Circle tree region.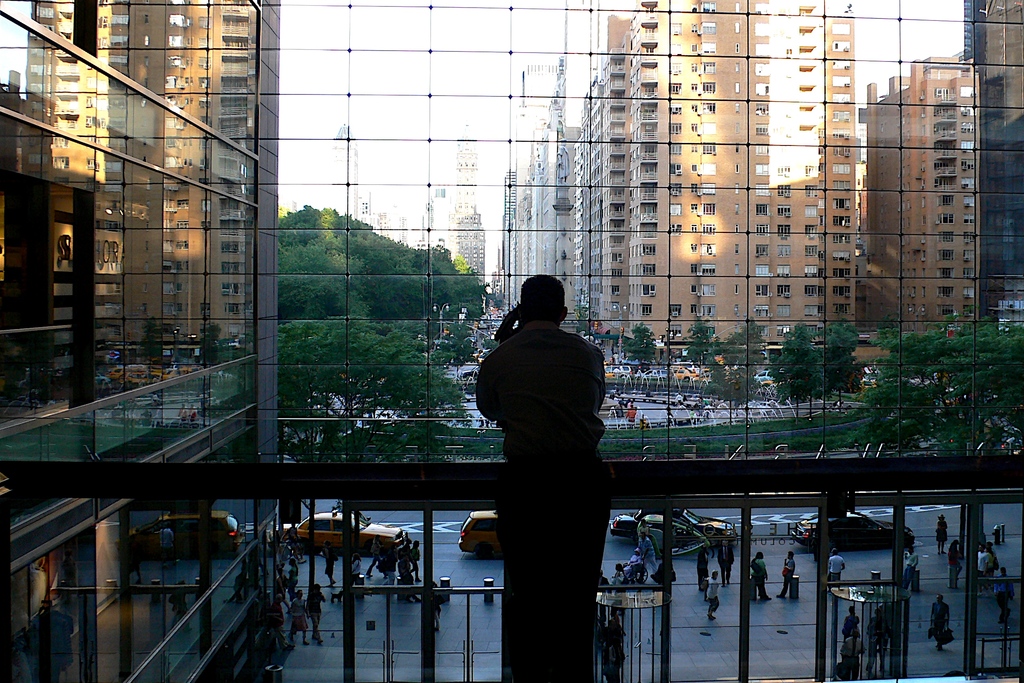
Region: <region>855, 311, 1023, 460</region>.
